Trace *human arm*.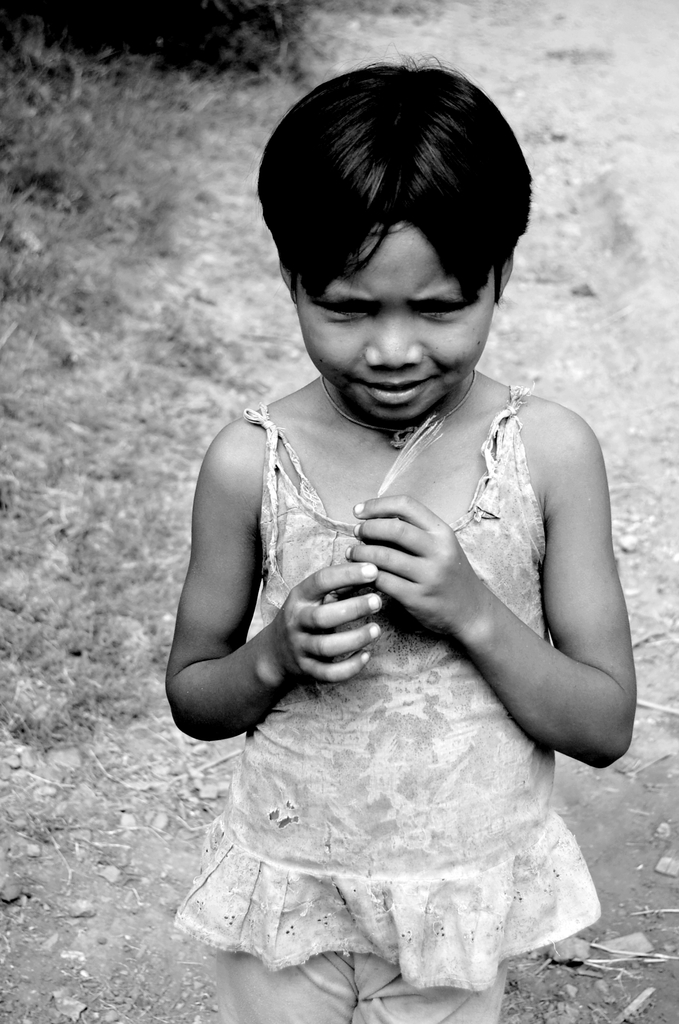
Traced to {"left": 160, "top": 415, "right": 389, "bottom": 742}.
